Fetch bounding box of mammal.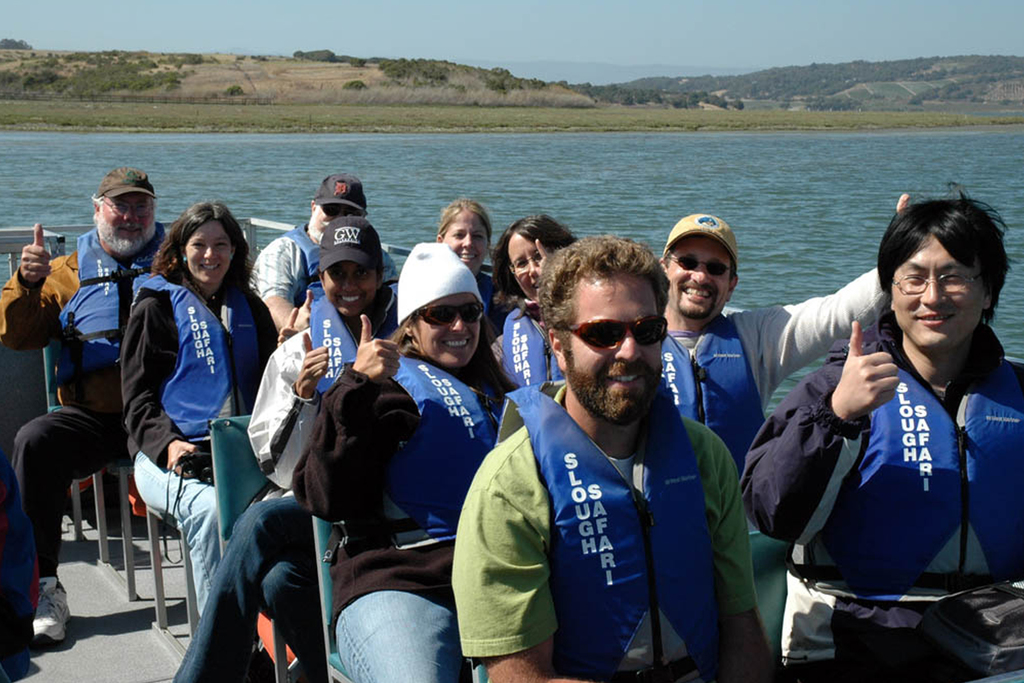
Bbox: [0, 163, 168, 646].
